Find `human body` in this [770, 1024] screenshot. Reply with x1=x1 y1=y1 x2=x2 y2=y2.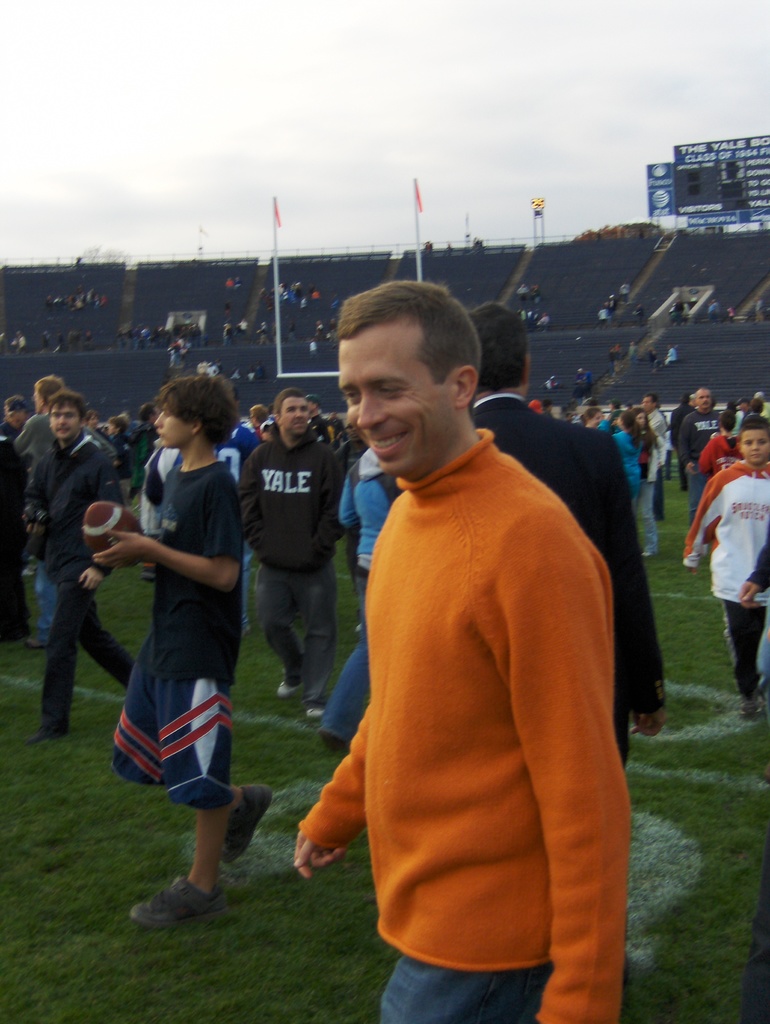
x1=95 y1=456 x2=273 y2=934.
